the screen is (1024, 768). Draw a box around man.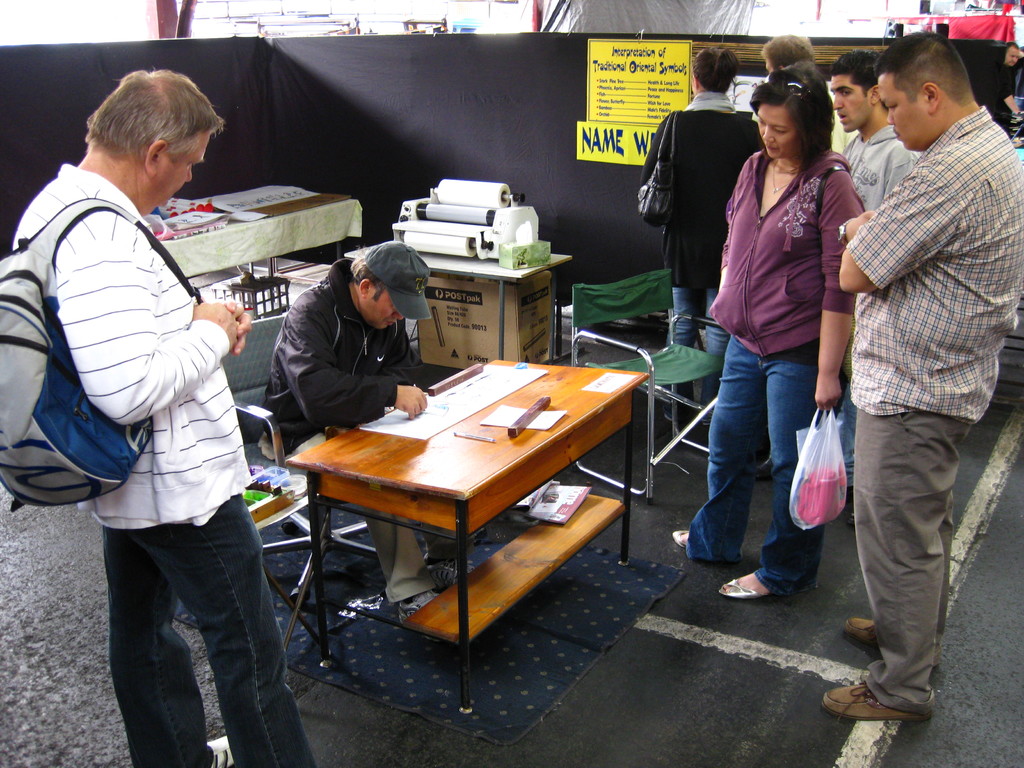
box=[0, 69, 322, 767].
